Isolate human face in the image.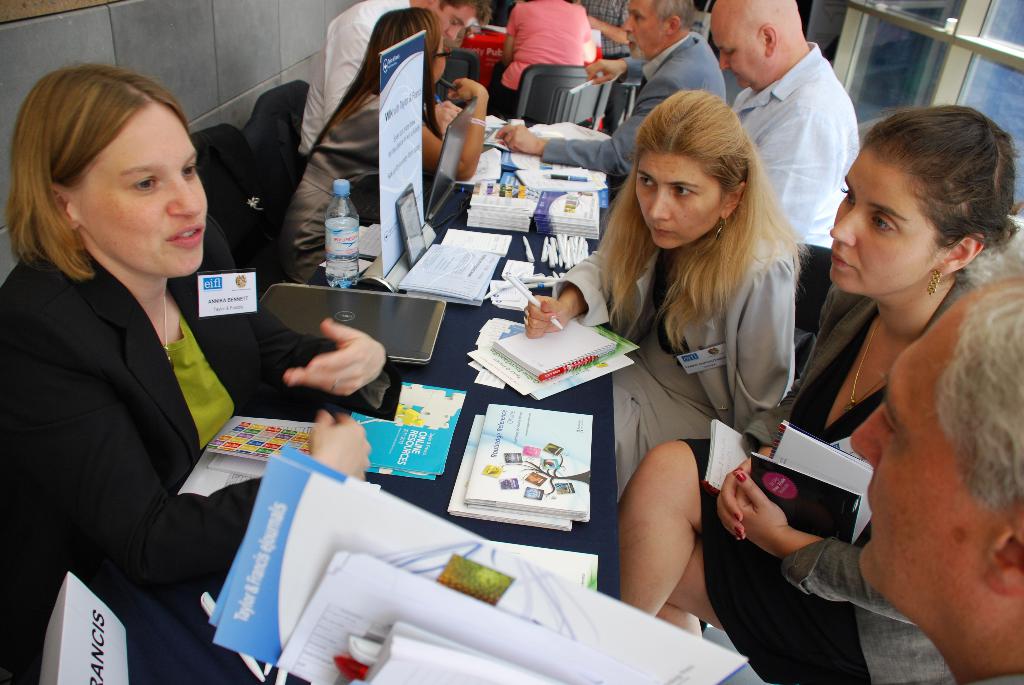
Isolated region: 620,0,664,56.
